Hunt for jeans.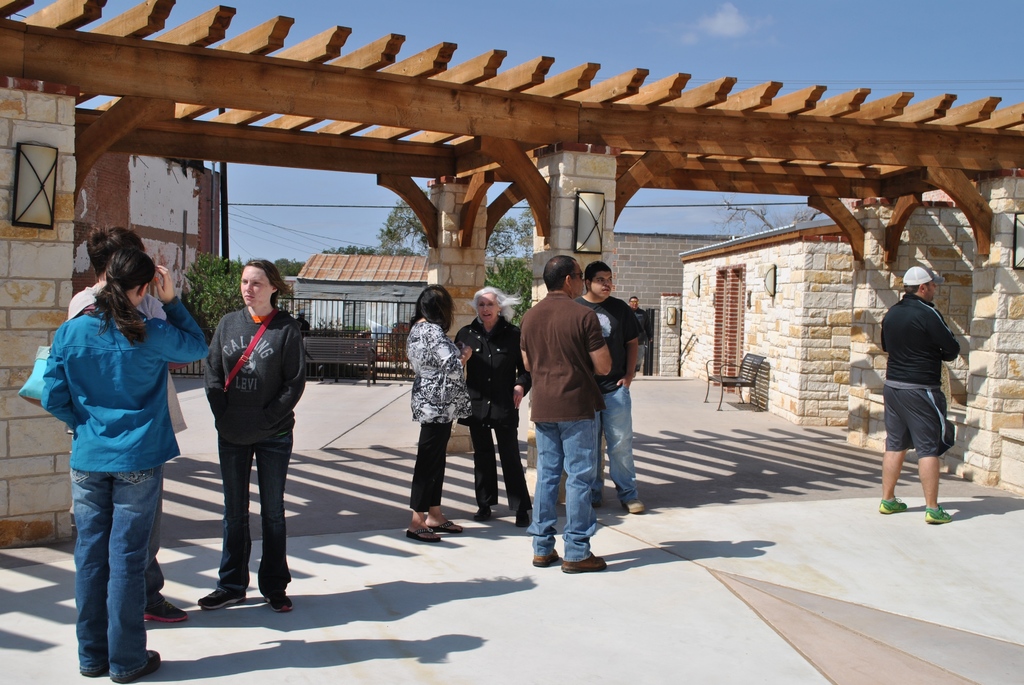
Hunted down at detection(602, 390, 643, 505).
